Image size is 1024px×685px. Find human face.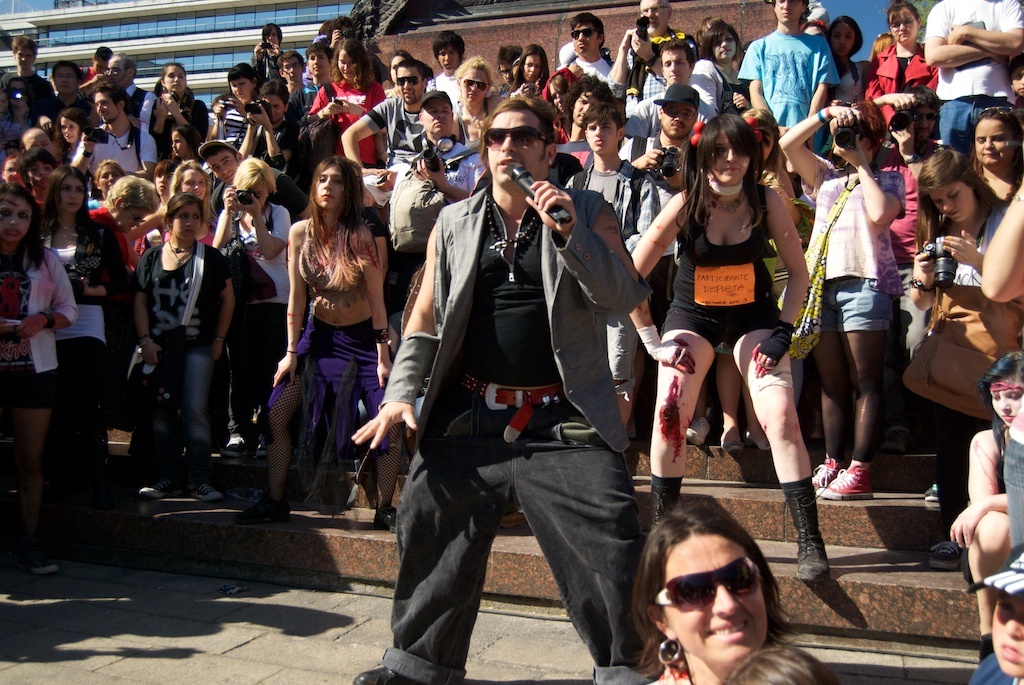
[x1=0, y1=150, x2=23, y2=193].
